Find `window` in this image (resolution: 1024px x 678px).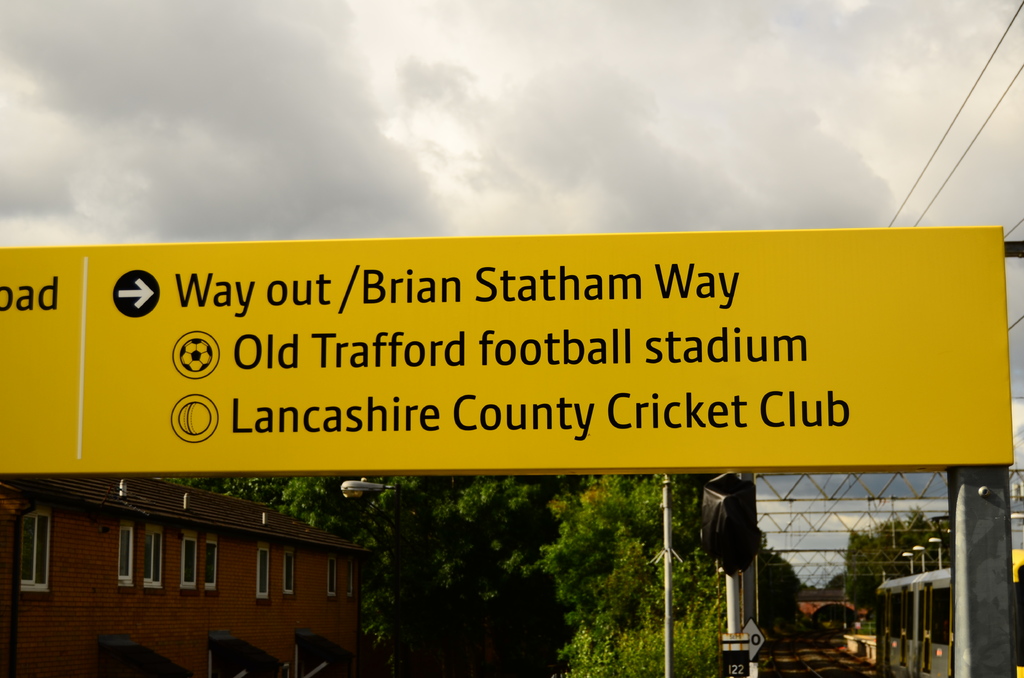
[256,551,268,599].
